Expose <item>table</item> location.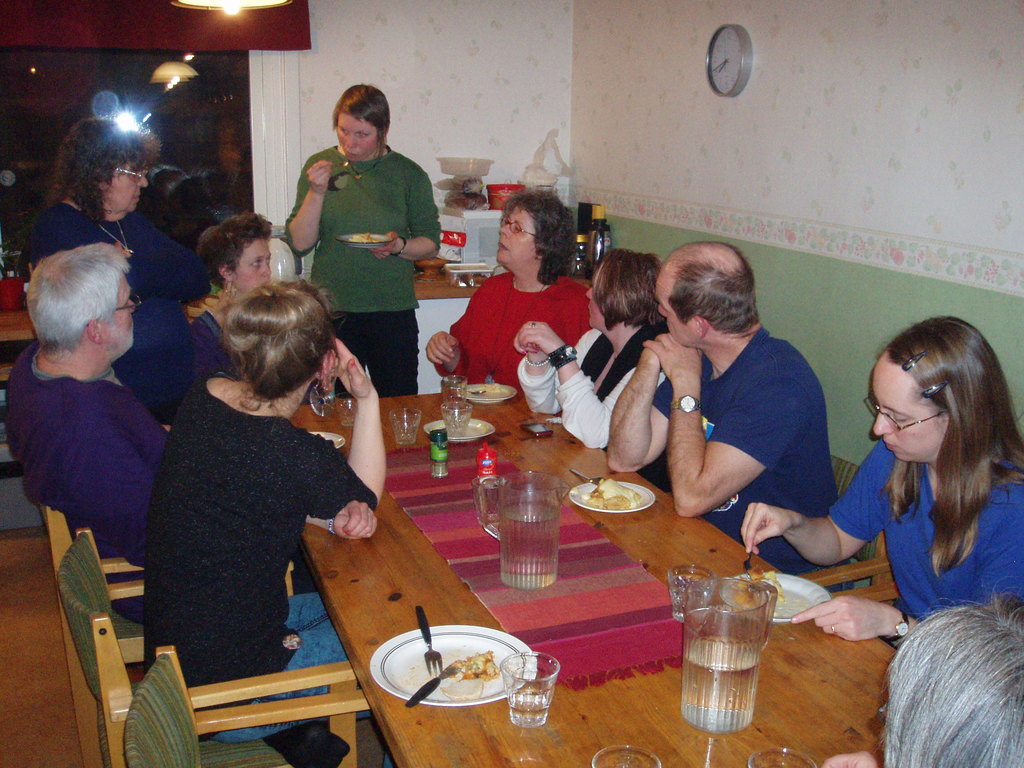
Exposed at l=290, t=385, r=900, b=767.
